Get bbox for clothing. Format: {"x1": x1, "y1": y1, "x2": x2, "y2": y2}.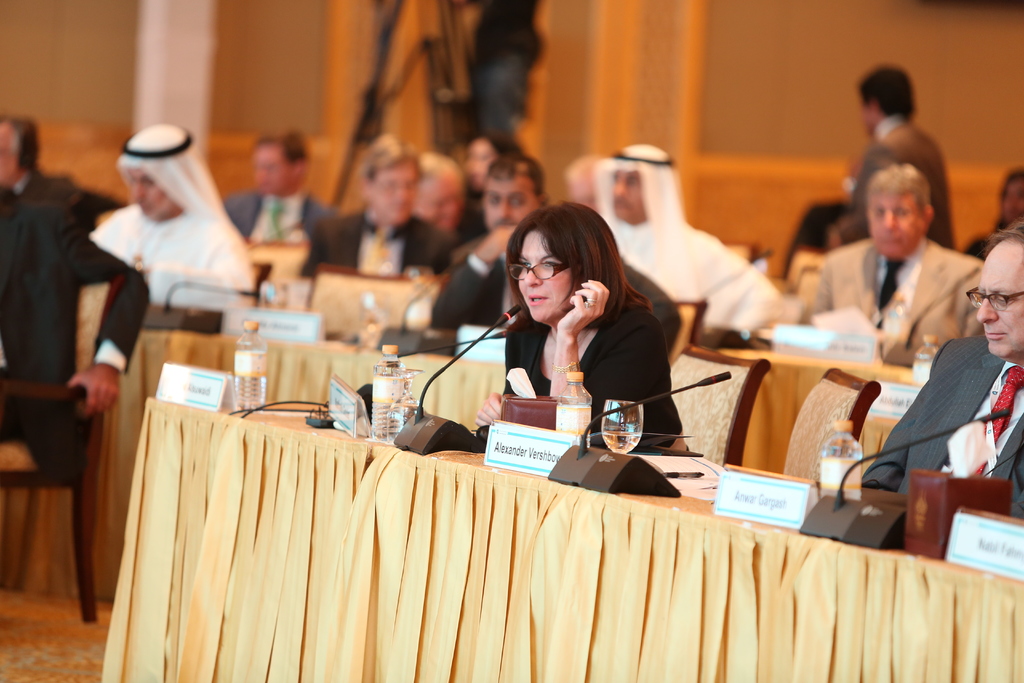
{"x1": 500, "y1": 292, "x2": 700, "y2": 452}.
